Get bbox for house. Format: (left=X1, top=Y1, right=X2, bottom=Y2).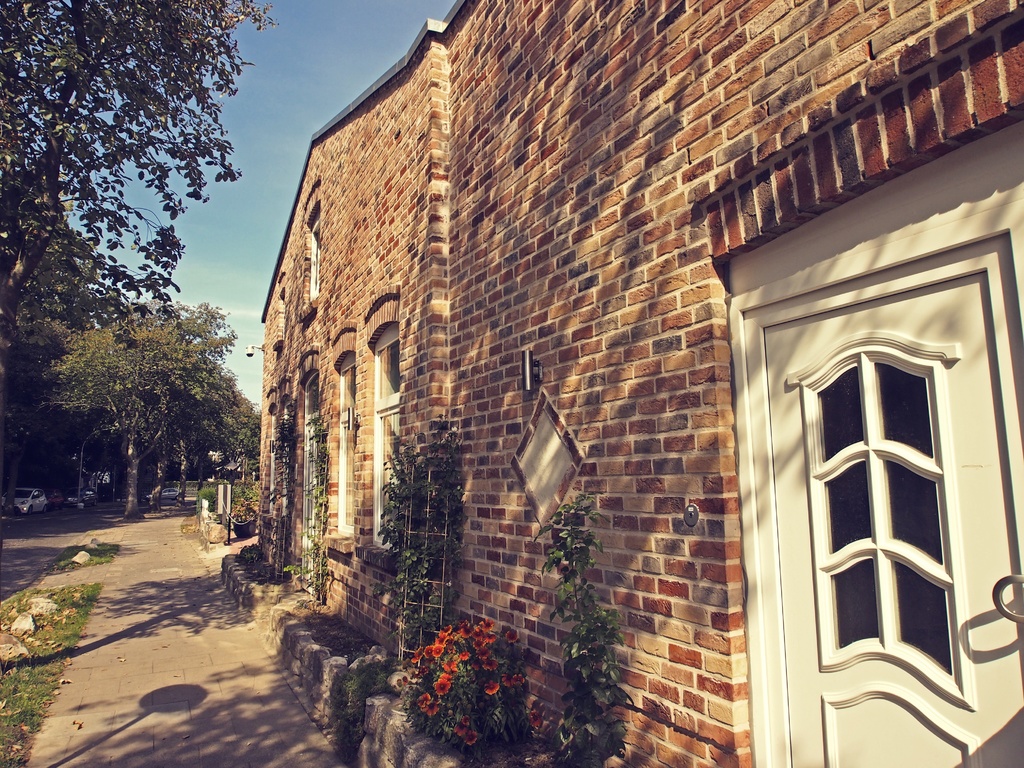
(left=222, top=0, right=996, bottom=743).
